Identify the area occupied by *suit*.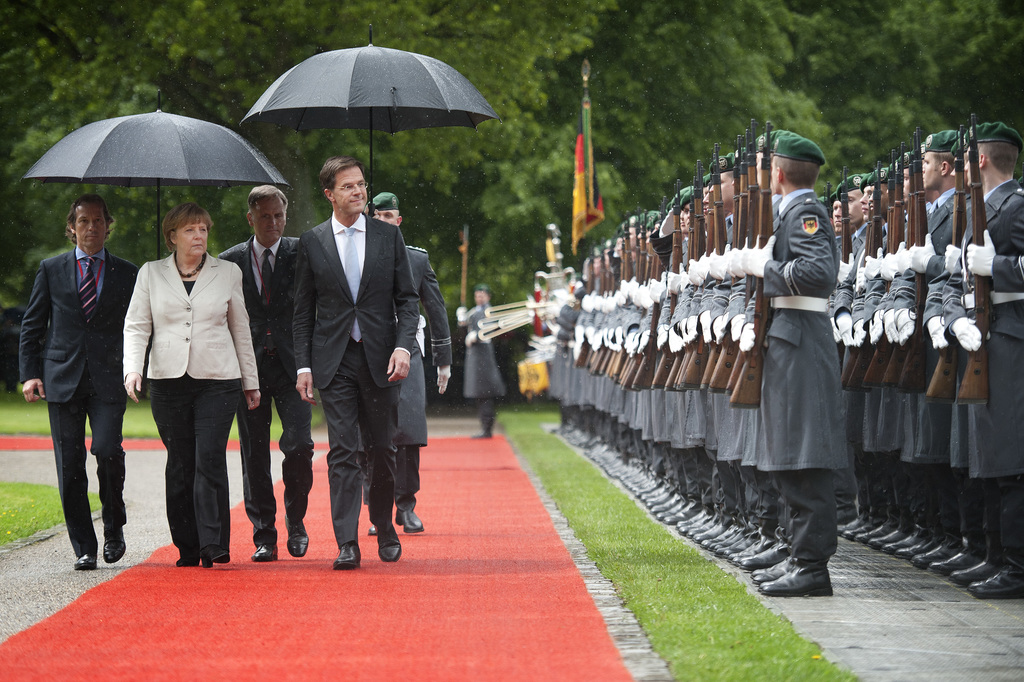
Area: 120:251:261:556.
